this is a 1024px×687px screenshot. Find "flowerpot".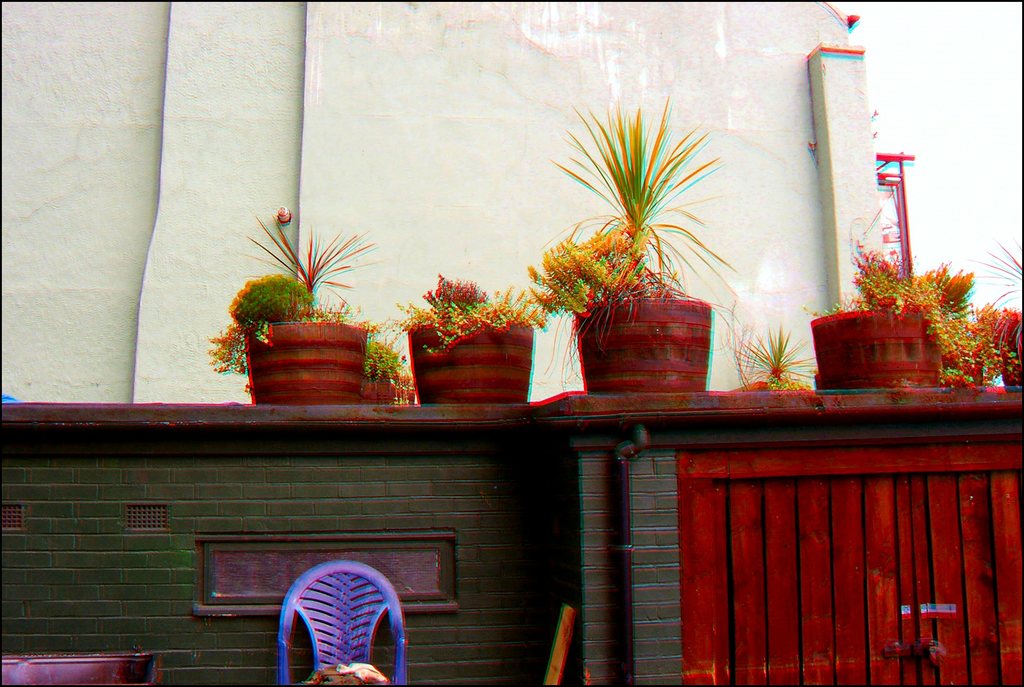
Bounding box: 408:316:534:407.
